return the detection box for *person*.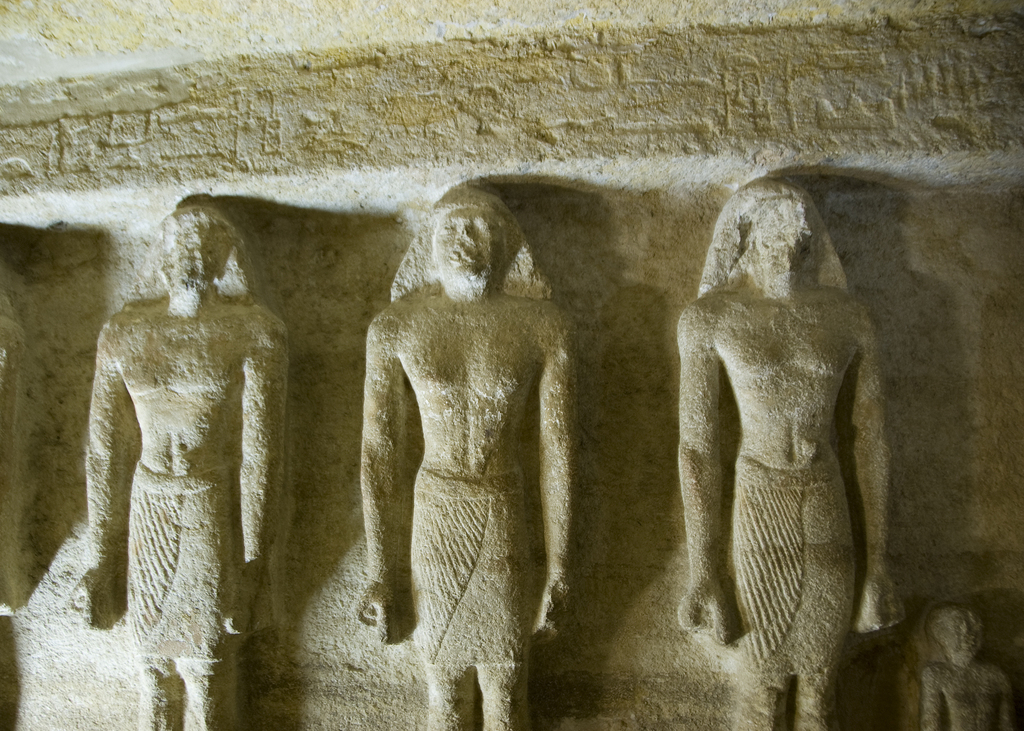
locate(912, 606, 1012, 730).
